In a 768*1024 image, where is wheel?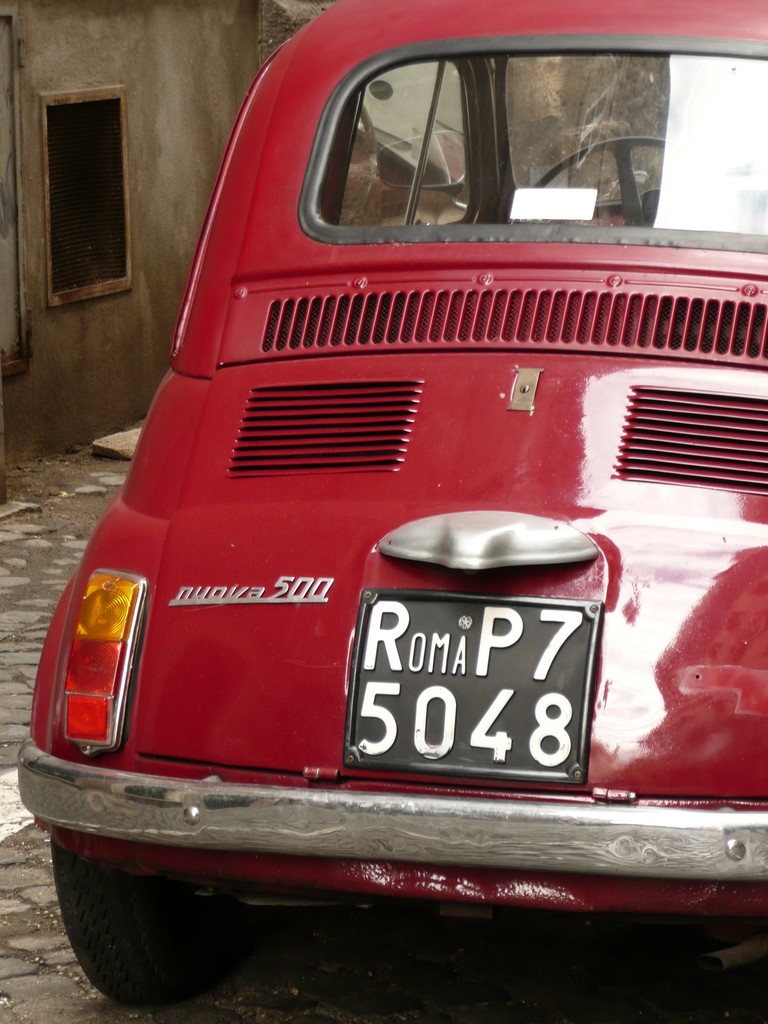
534,135,681,232.
